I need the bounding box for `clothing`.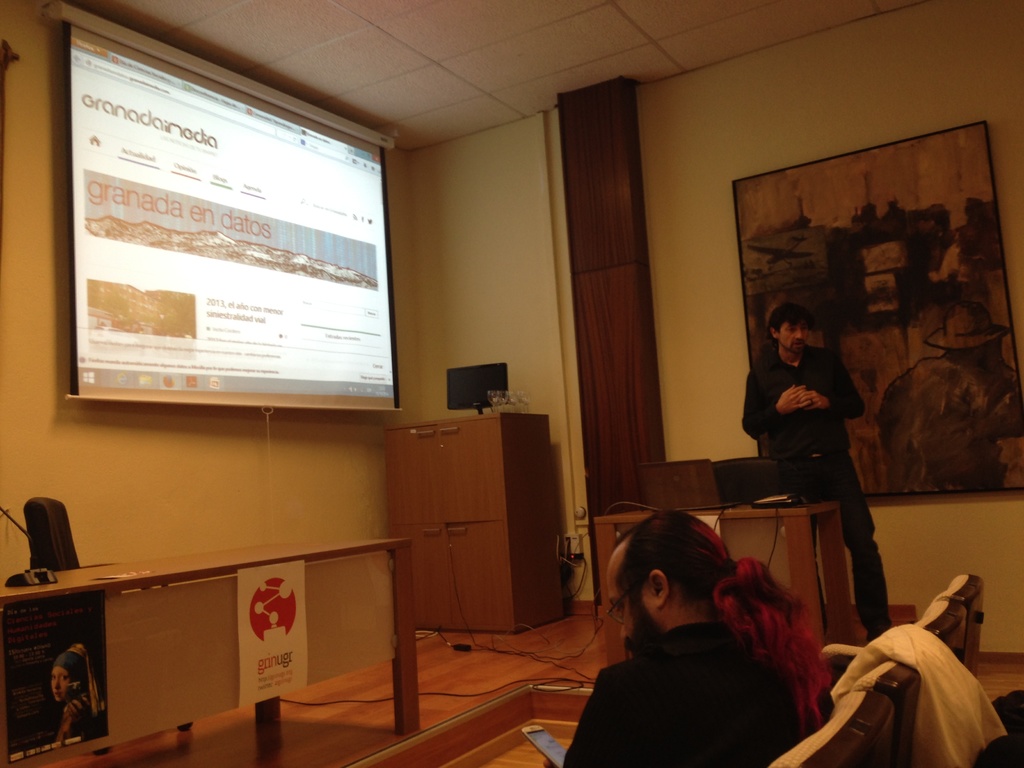
Here it is: [552, 627, 792, 766].
